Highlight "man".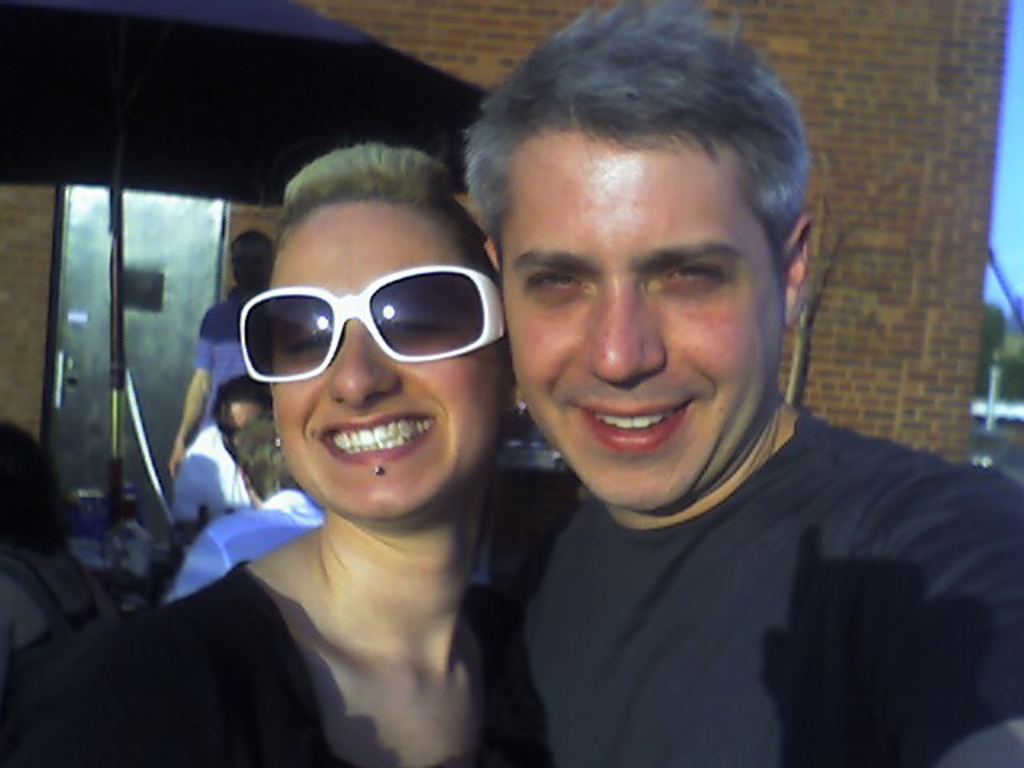
Highlighted region: <region>170, 229, 274, 478</region>.
